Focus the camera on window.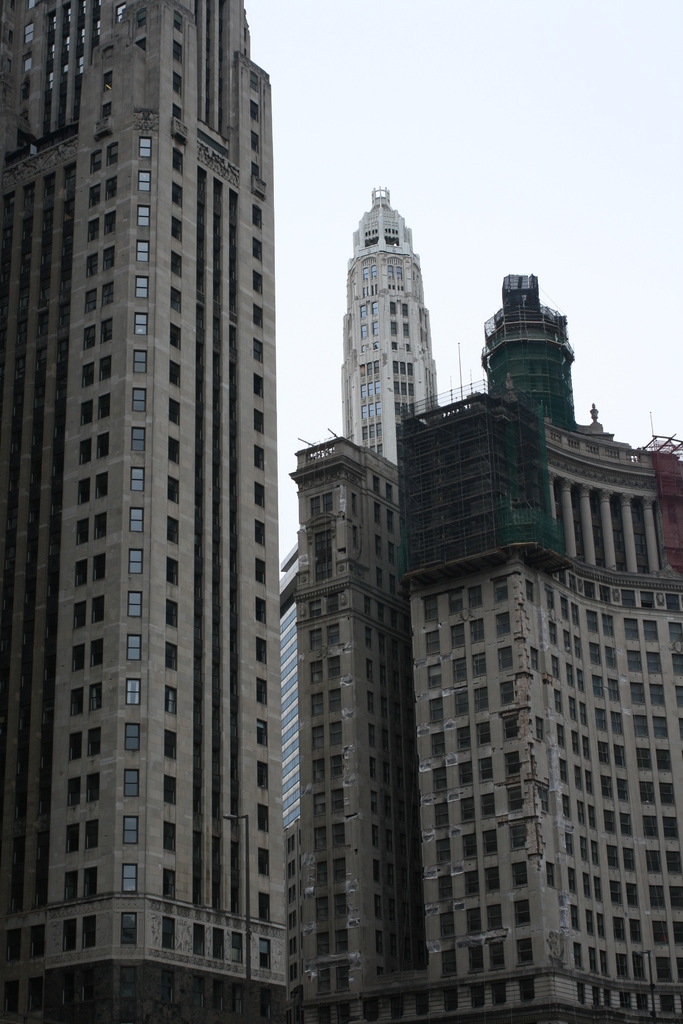
Focus region: (left=140, top=138, right=155, bottom=161).
